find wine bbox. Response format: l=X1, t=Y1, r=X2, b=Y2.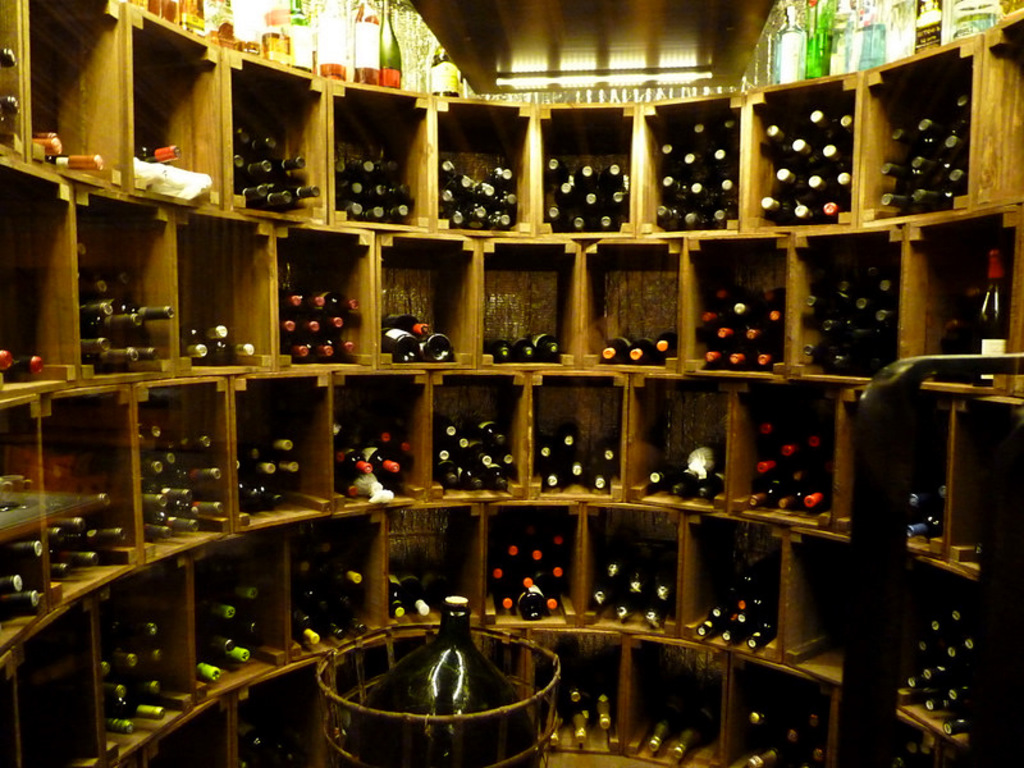
l=648, t=465, r=677, b=495.
